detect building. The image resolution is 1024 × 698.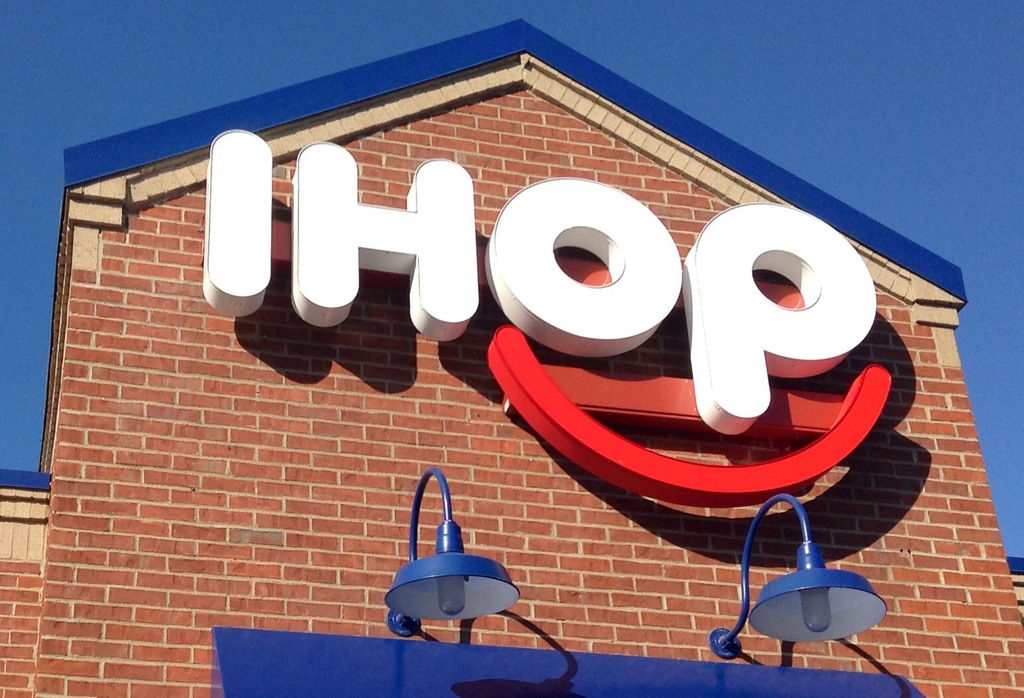
x1=0 y1=17 x2=1023 y2=697.
